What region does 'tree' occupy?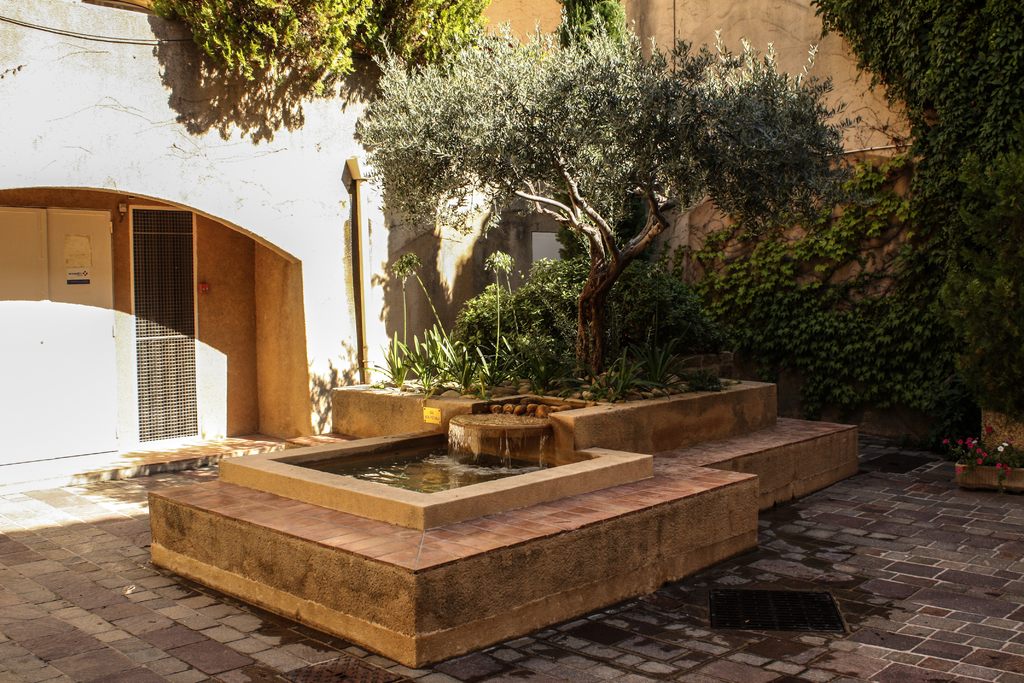
box=[556, 0, 635, 49].
